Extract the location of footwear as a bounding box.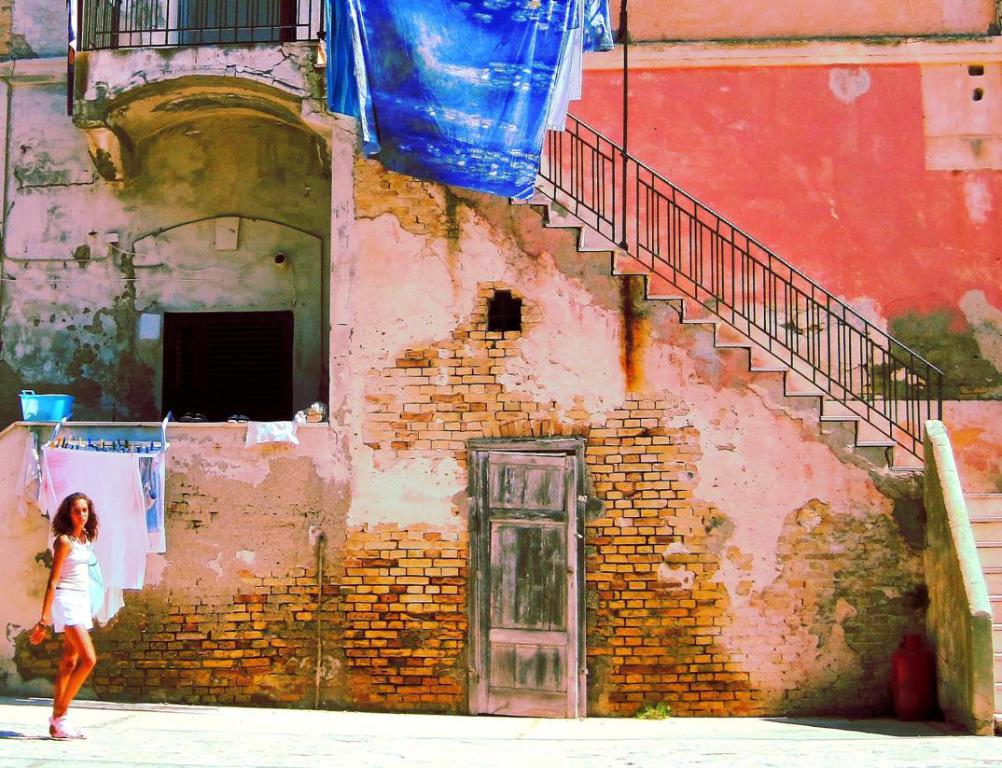
<box>49,719,84,743</box>.
